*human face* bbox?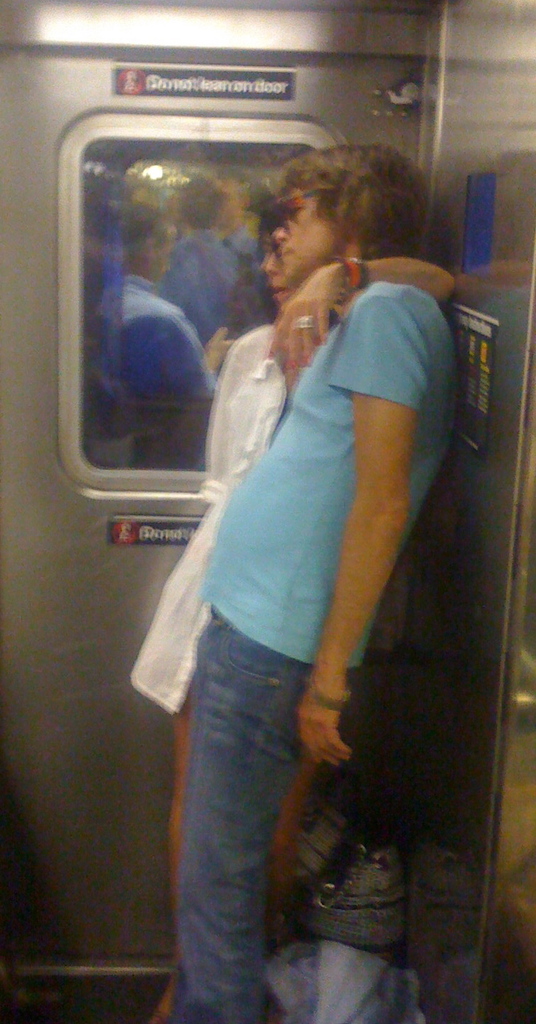
(270, 189, 343, 290)
